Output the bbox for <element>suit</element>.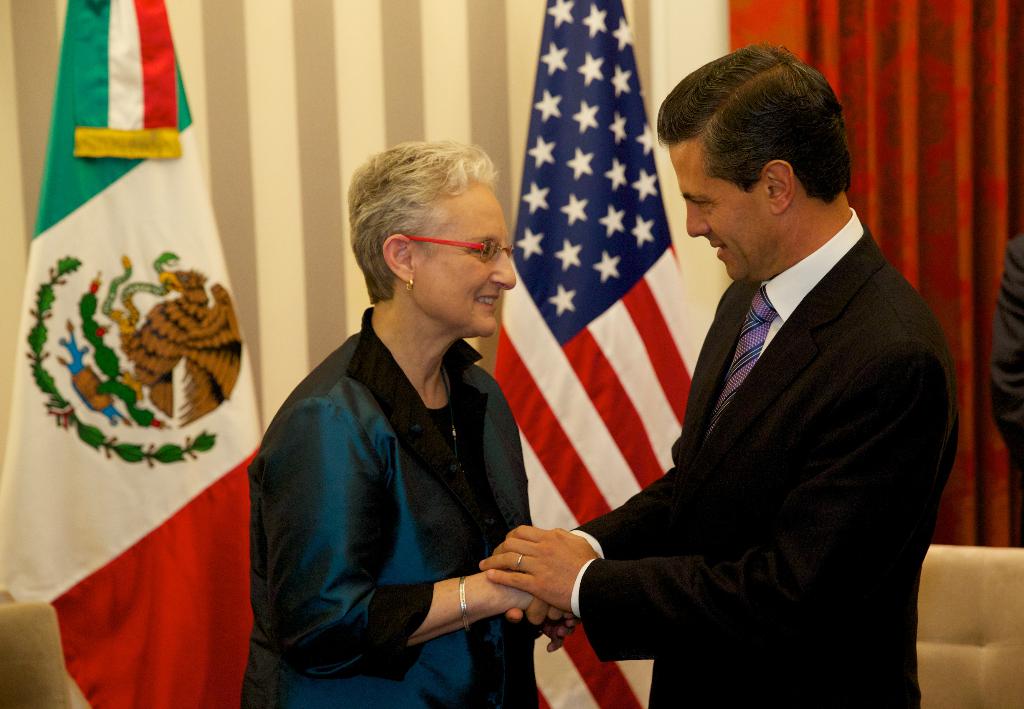
(x1=552, y1=118, x2=964, y2=699).
